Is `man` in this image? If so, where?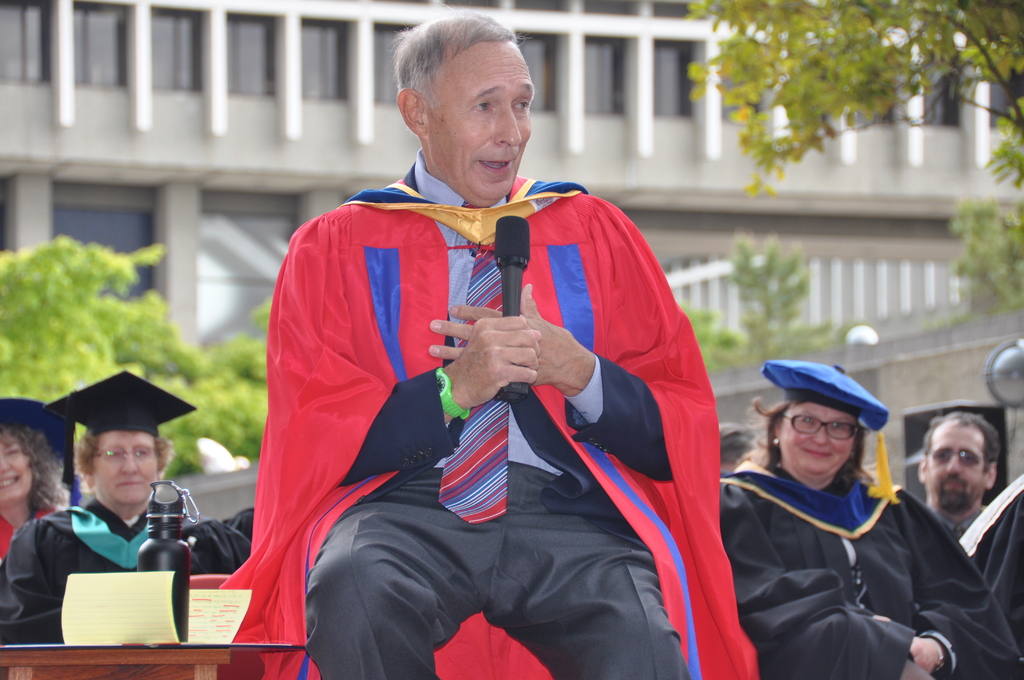
Yes, at <bbox>916, 411, 999, 541</bbox>.
